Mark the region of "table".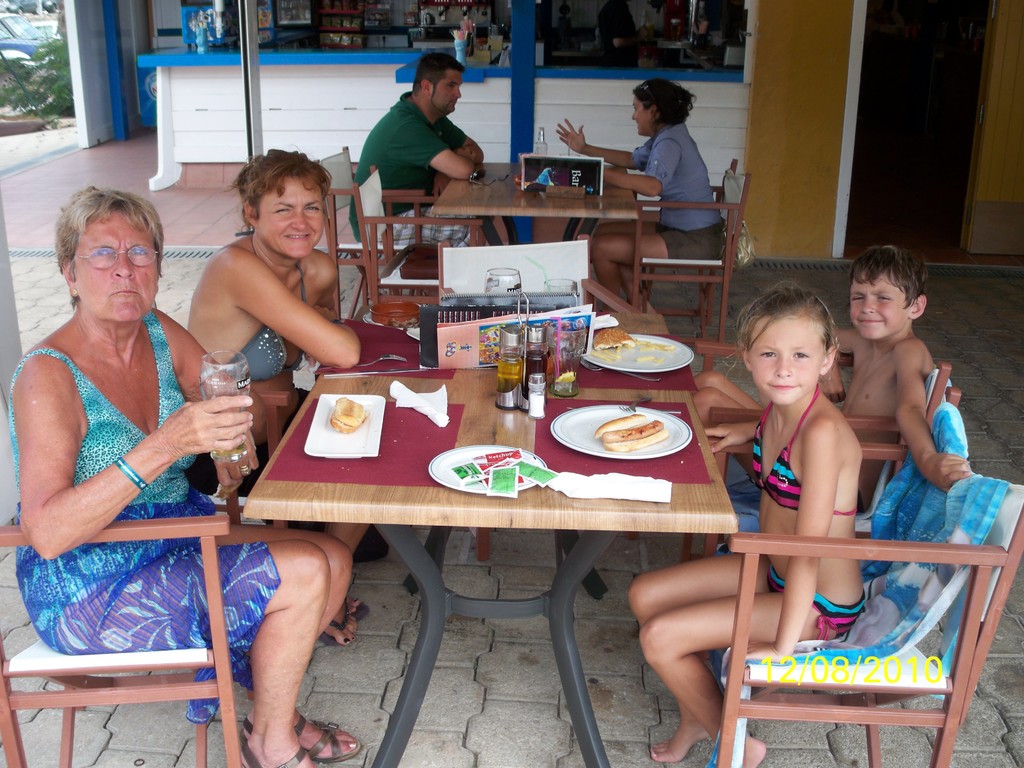
Region: [426,156,650,301].
